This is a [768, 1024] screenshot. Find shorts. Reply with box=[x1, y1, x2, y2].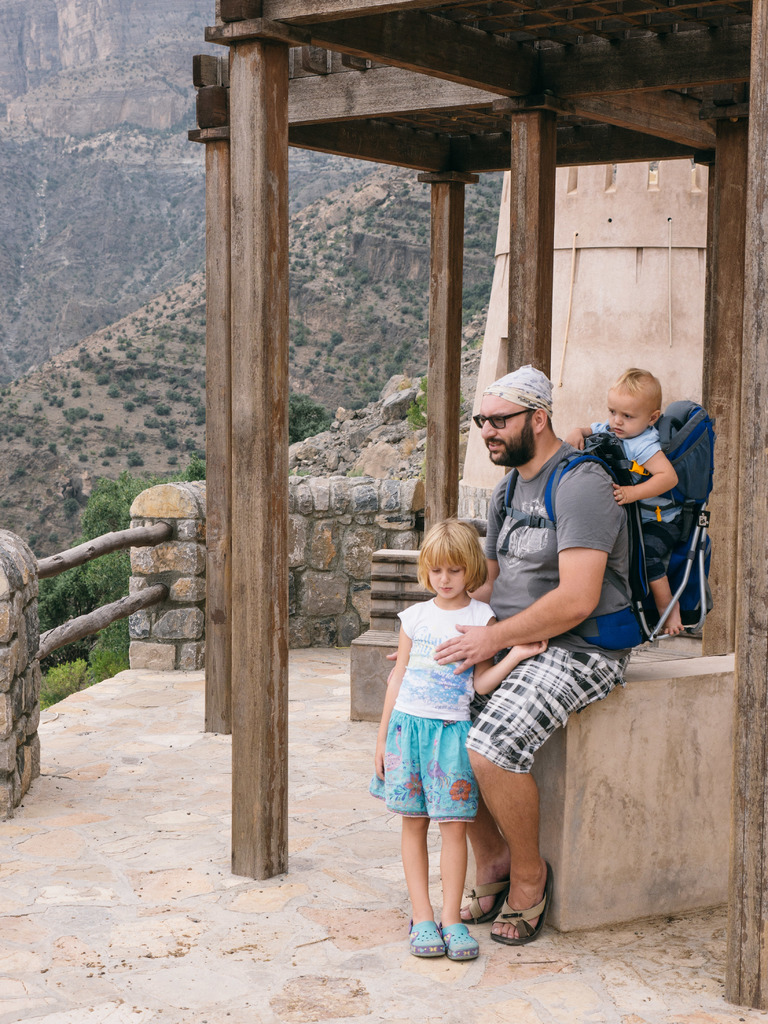
box=[639, 525, 684, 581].
